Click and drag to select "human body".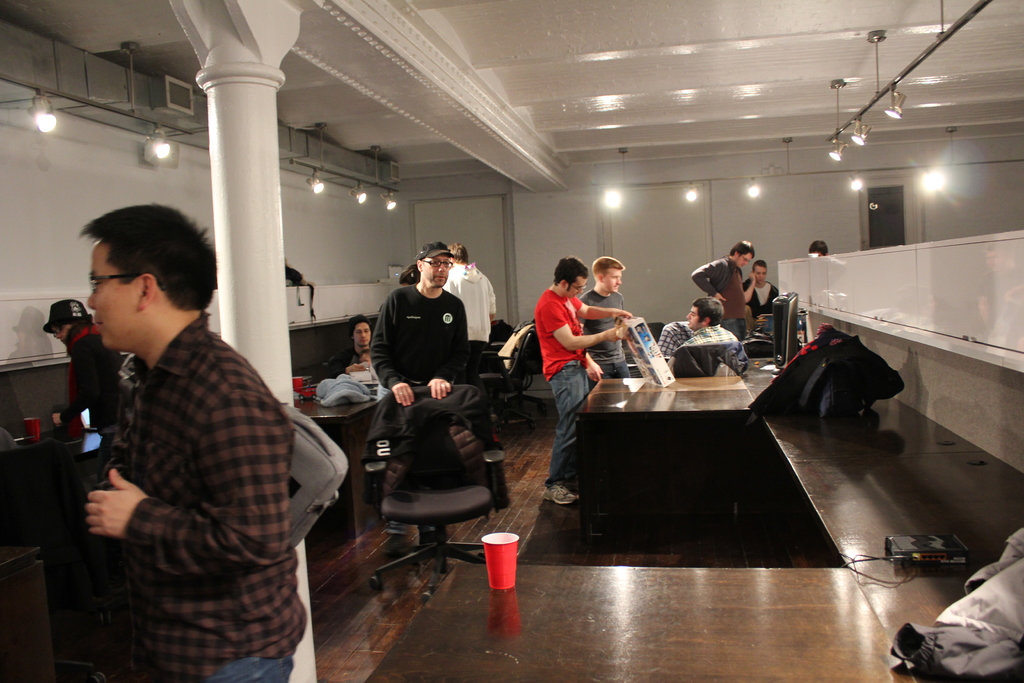
Selection: [left=572, top=286, right=633, bottom=390].
